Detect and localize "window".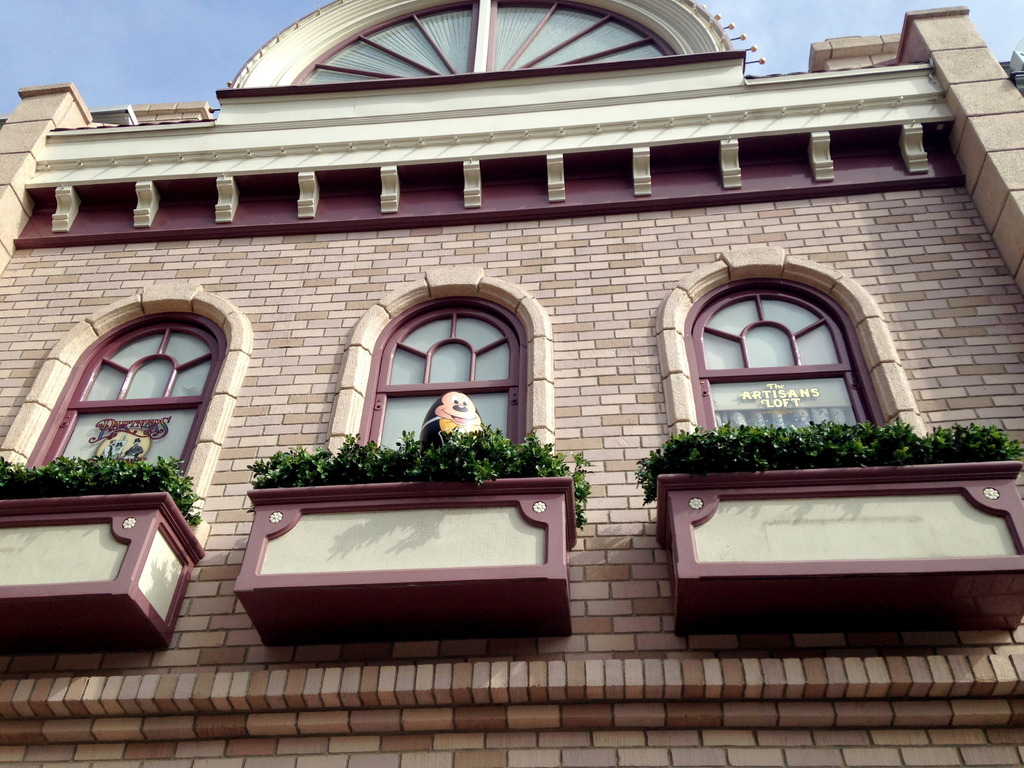
Localized at bbox(0, 279, 248, 532).
